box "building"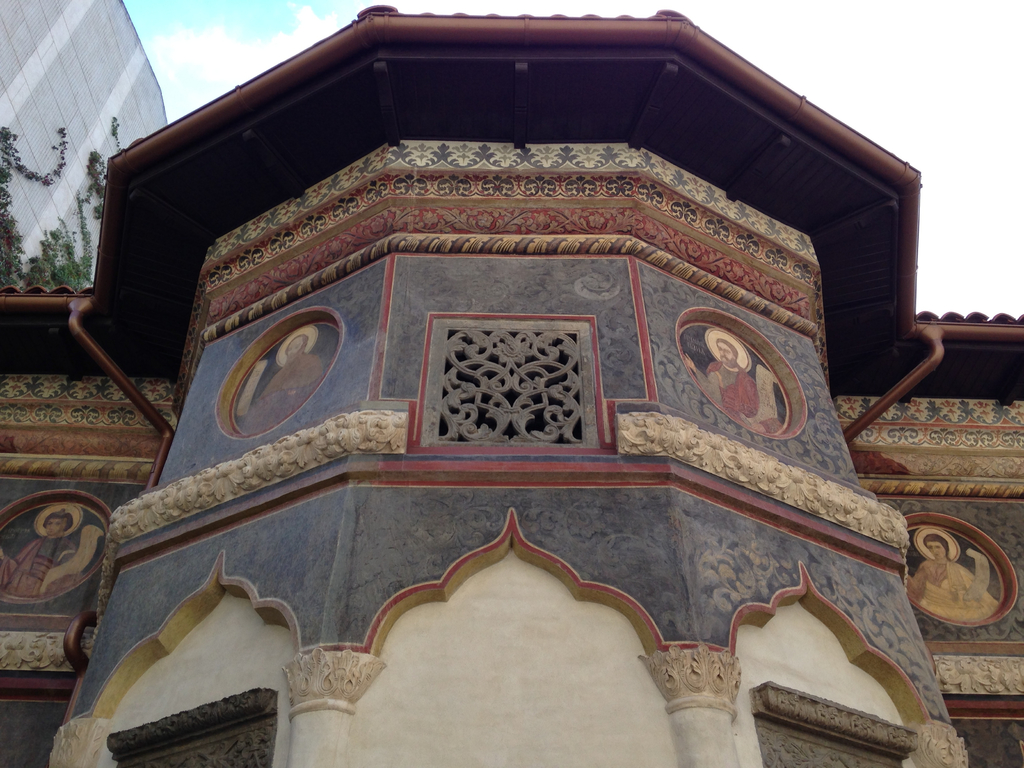
BBox(0, 4, 1023, 767)
